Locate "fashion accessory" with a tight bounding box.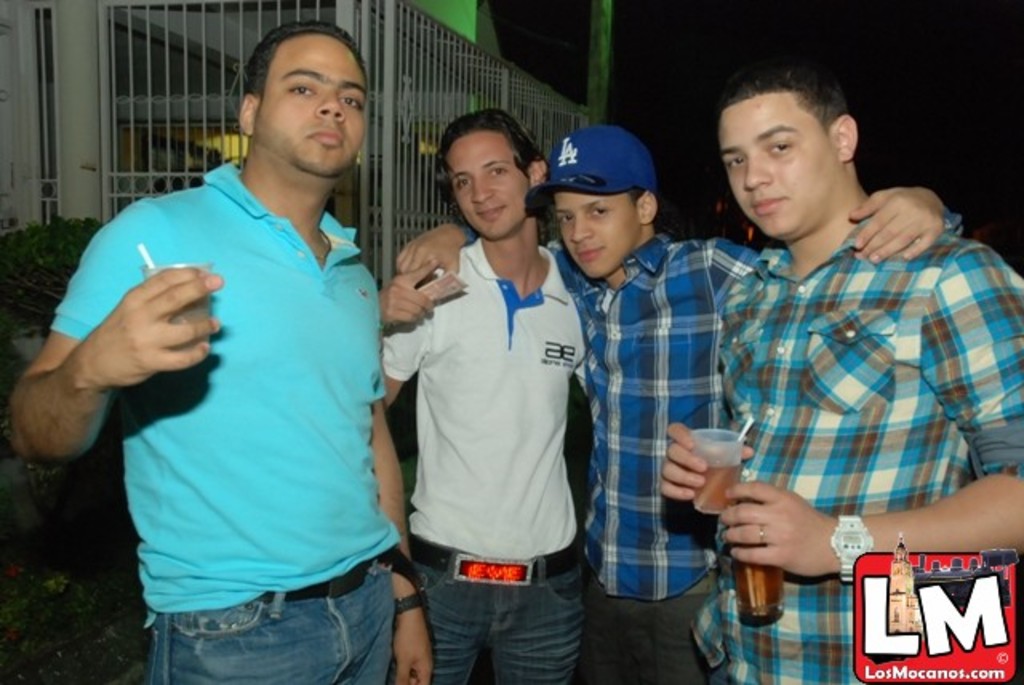
Rect(830, 512, 875, 584).
